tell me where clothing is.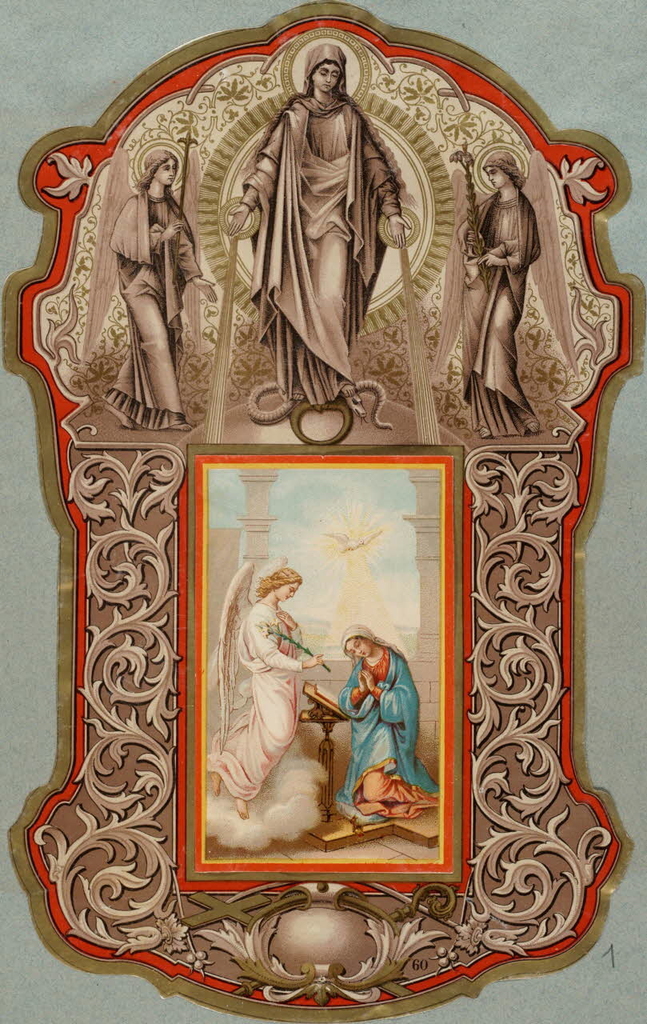
clothing is at x1=247, y1=90, x2=397, y2=399.
